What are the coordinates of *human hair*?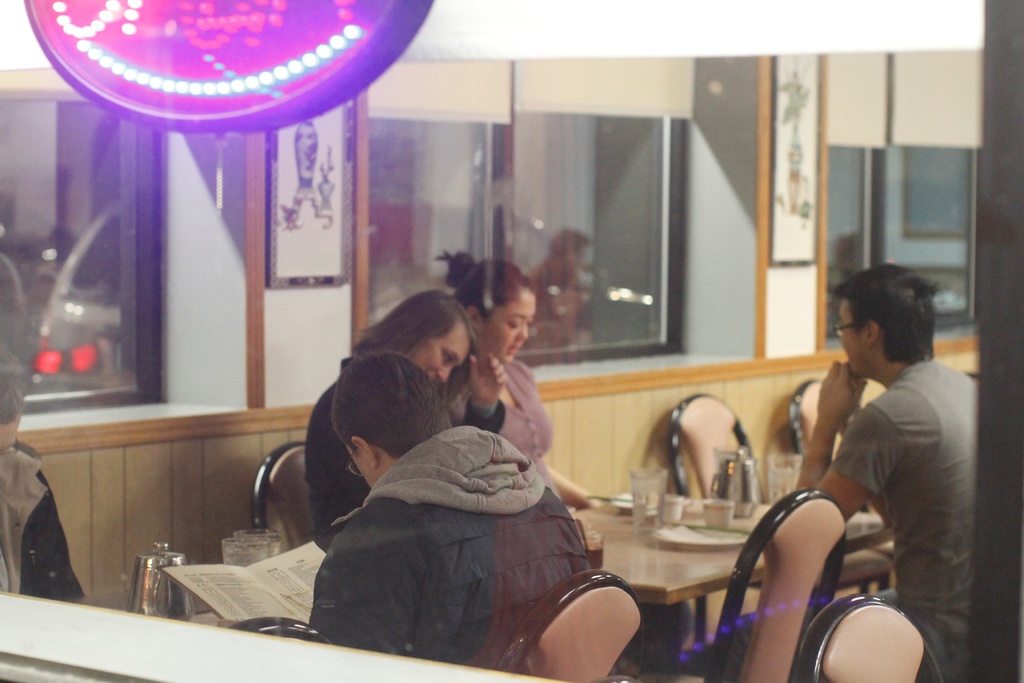
831, 263, 941, 368.
